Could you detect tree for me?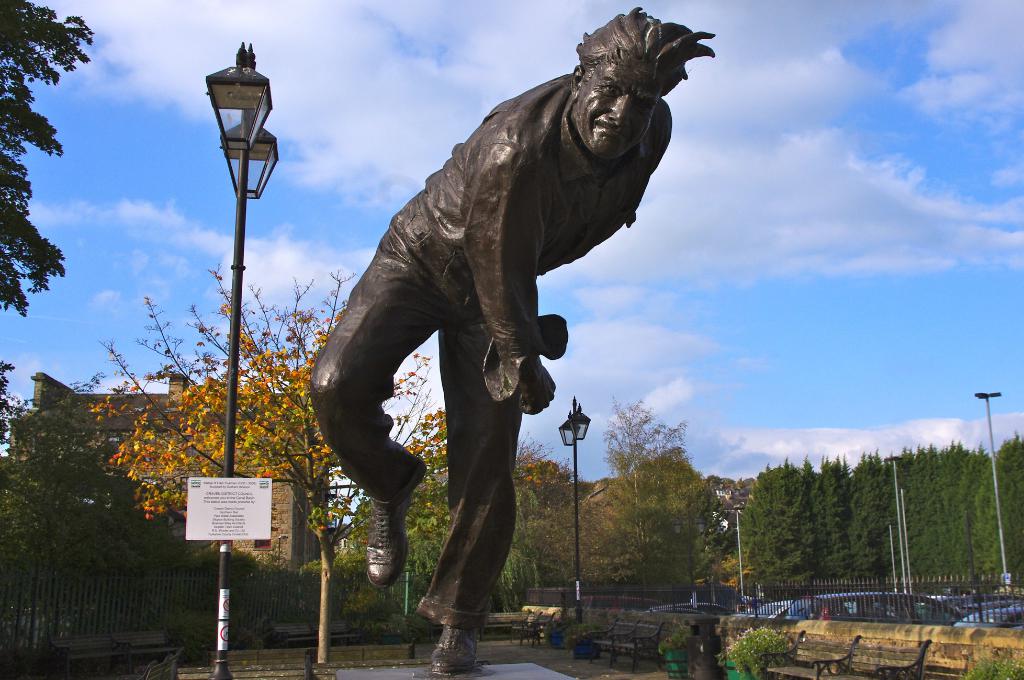
Detection result: bbox(0, 0, 96, 316).
